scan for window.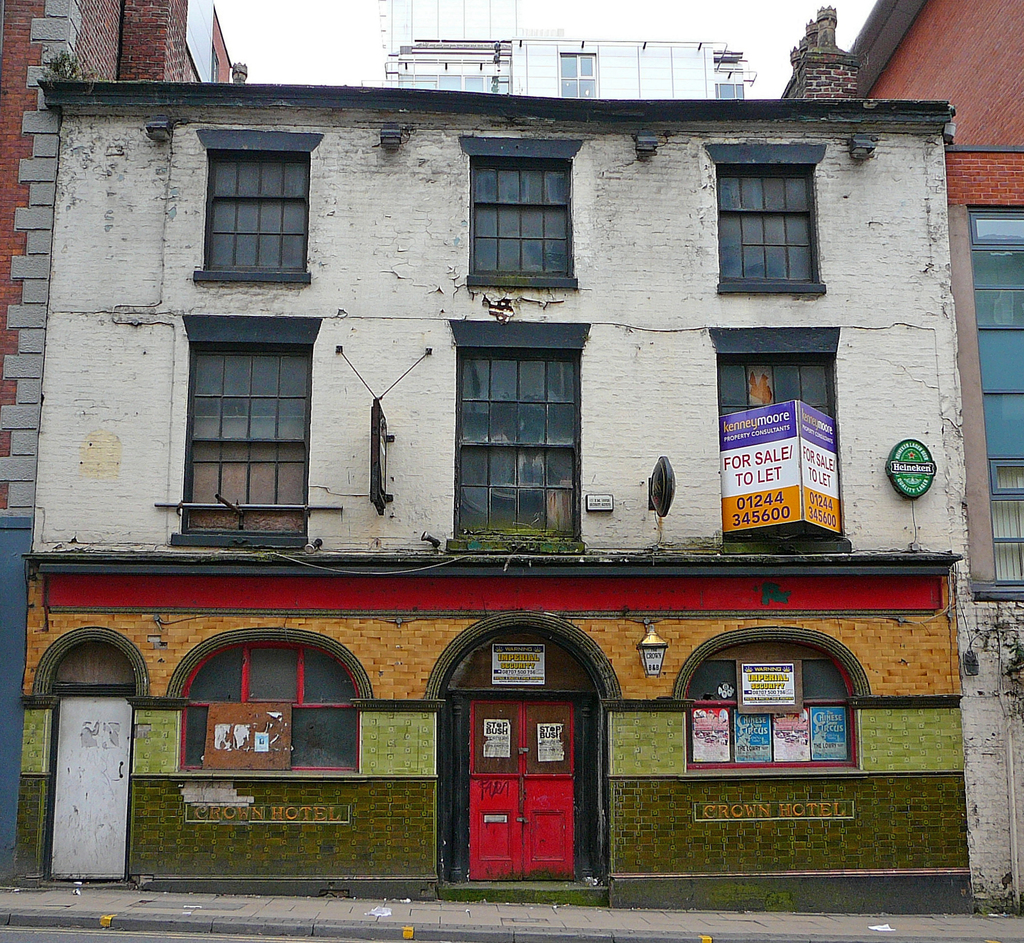
Scan result: 702,322,857,555.
